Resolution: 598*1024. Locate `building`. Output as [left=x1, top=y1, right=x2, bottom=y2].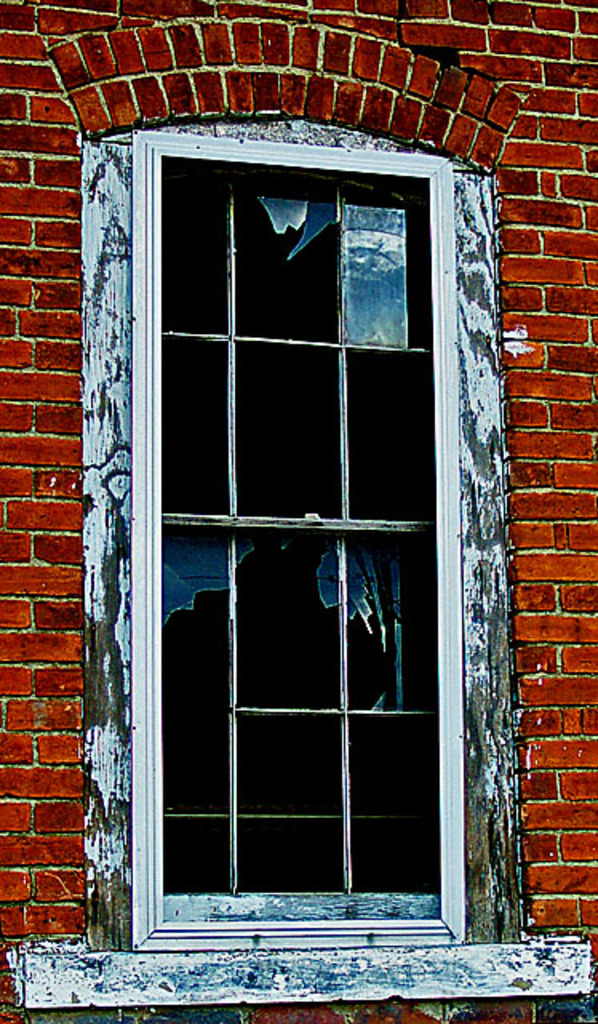
[left=0, top=0, right=596, bottom=1022].
